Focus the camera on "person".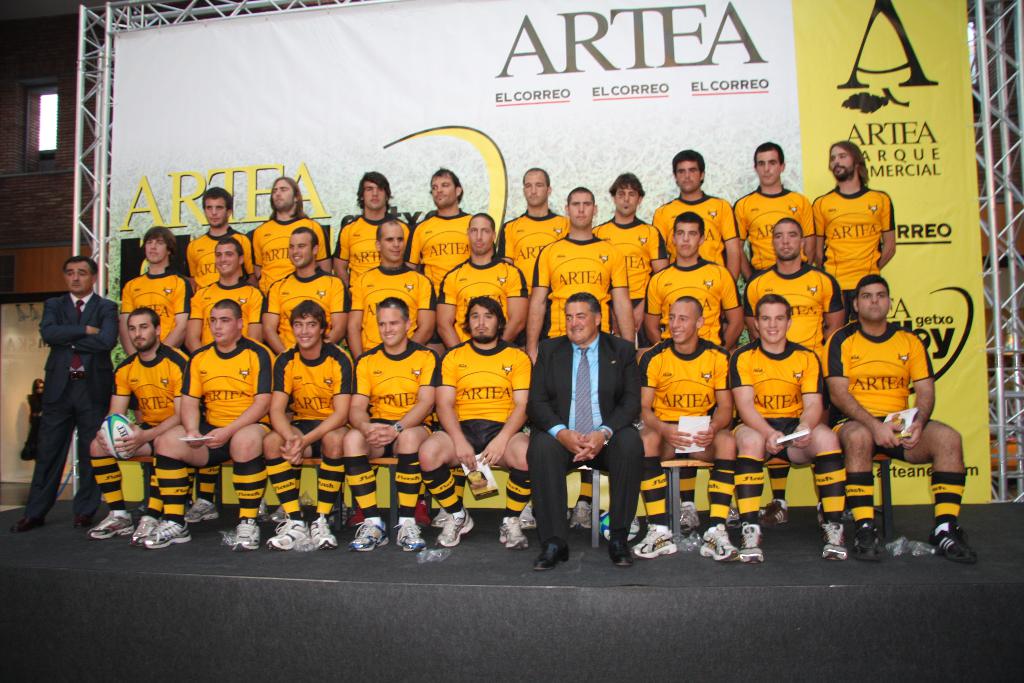
Focus region: bbox(502, 165, 573, 288).
